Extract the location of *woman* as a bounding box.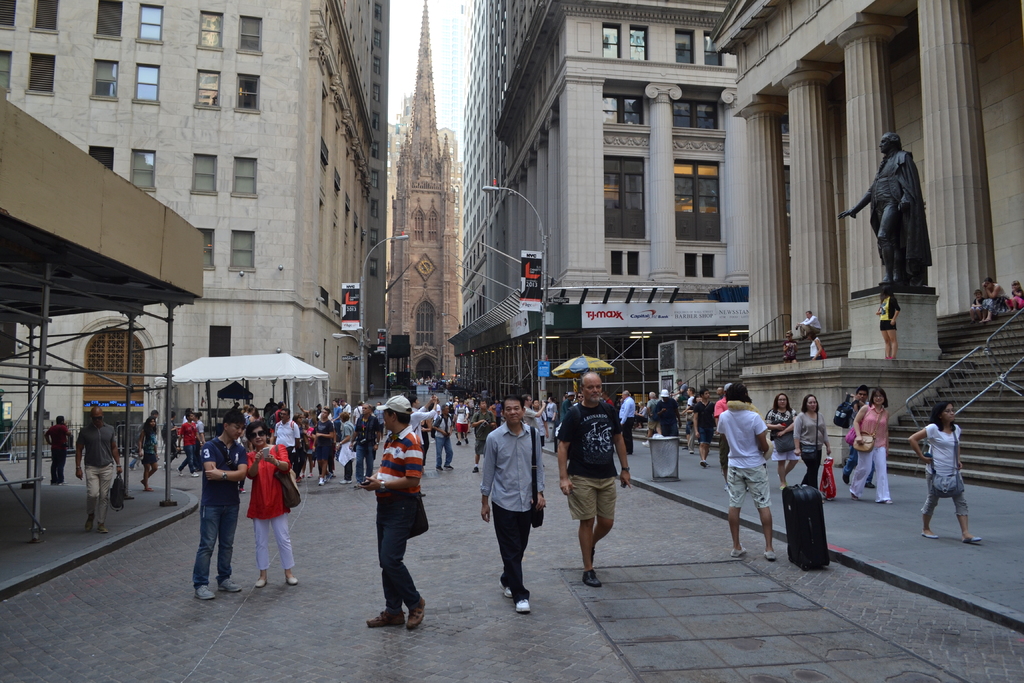
Rect(138, 415, 159, 489).
